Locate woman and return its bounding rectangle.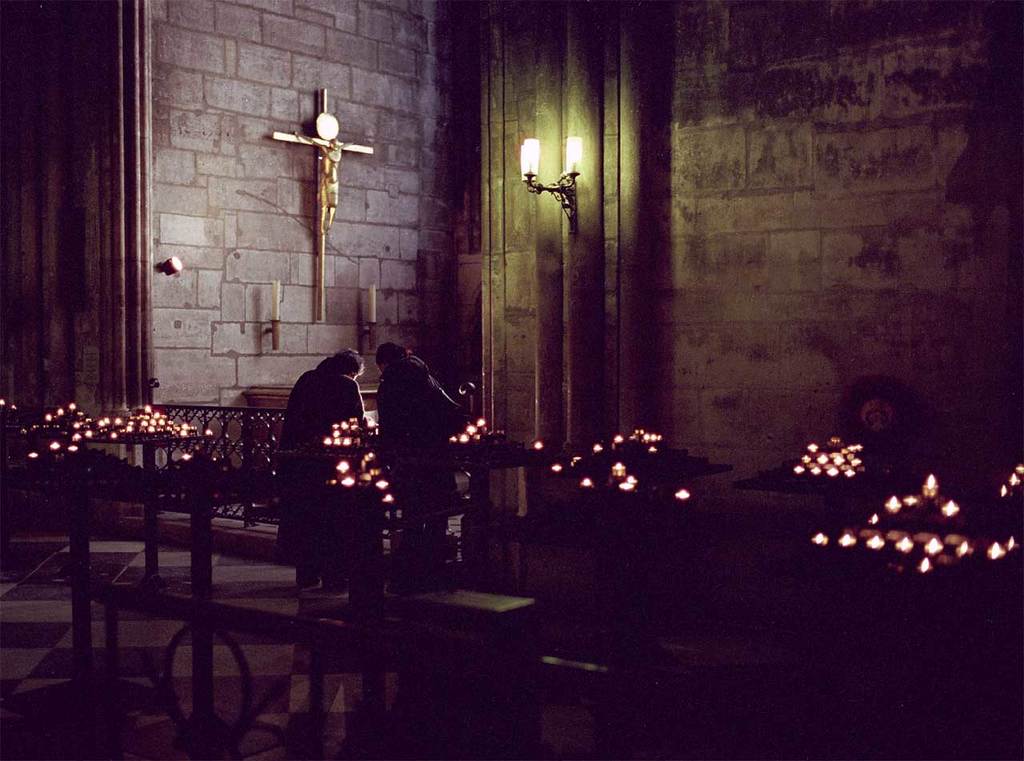
x1=371 y1=338 x2=466 y2=544.
